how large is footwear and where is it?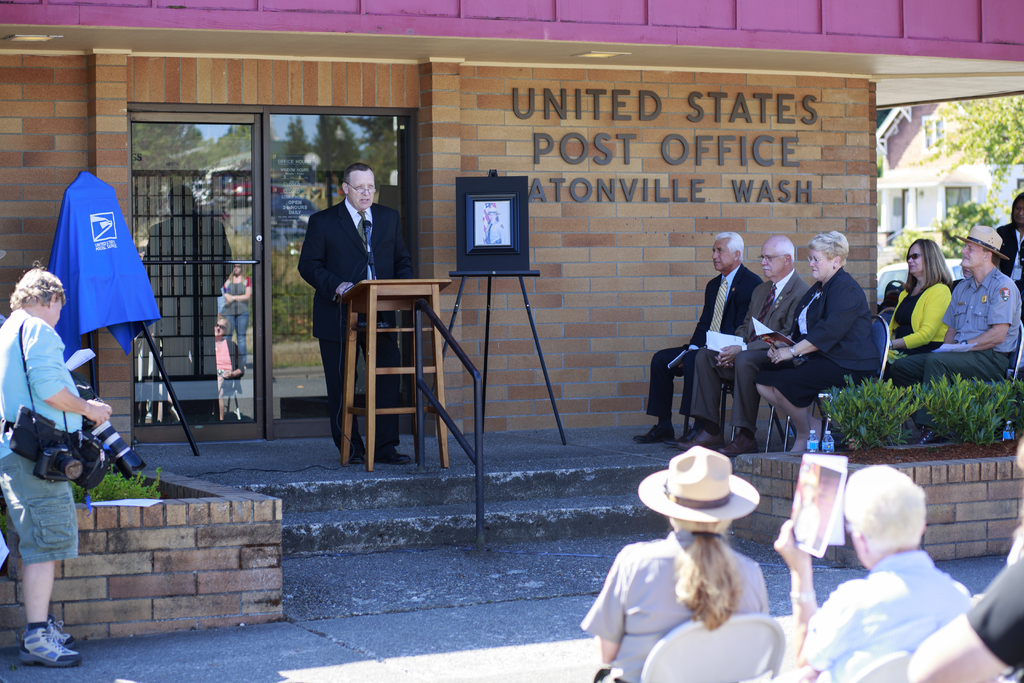
Bounding box: {"left": 678, "top": 427, "right": 721, "bottom": 452}.
